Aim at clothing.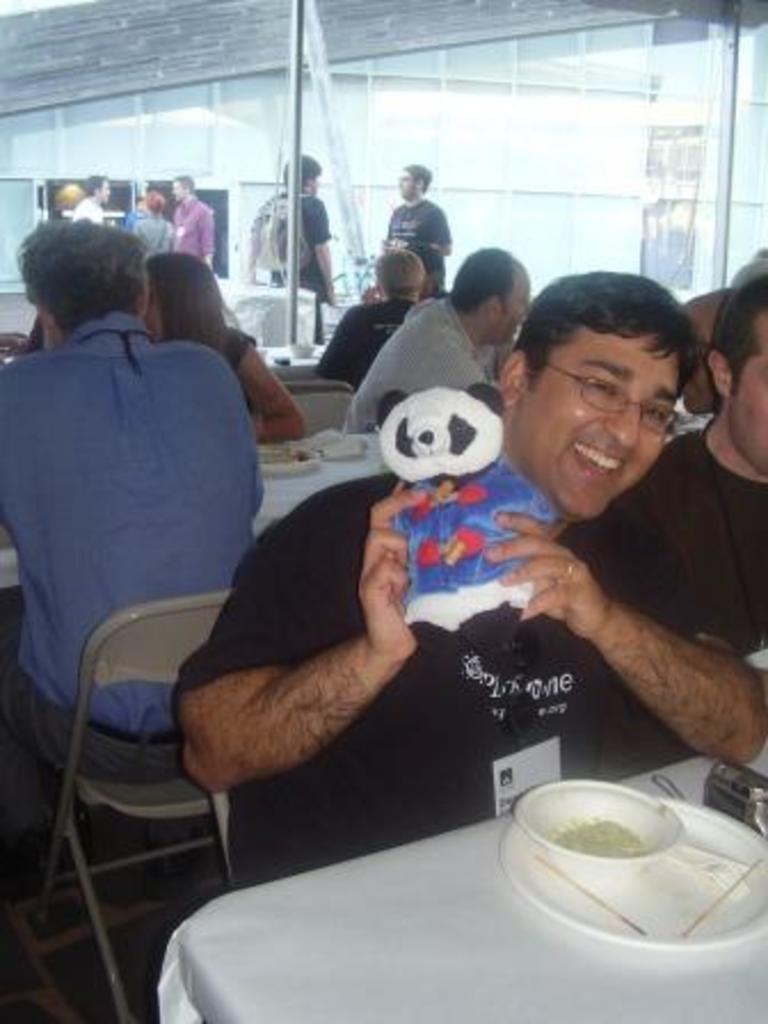
Aimed at region(174, 192, 226, 267).
